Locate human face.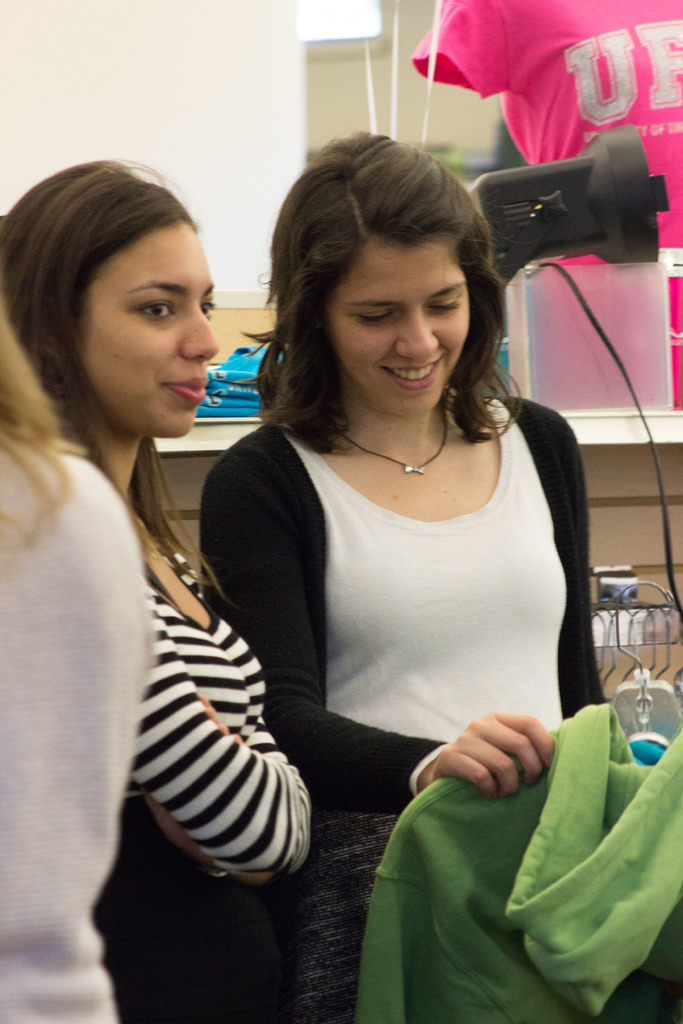
Bounding box: 79:227:220:431.
